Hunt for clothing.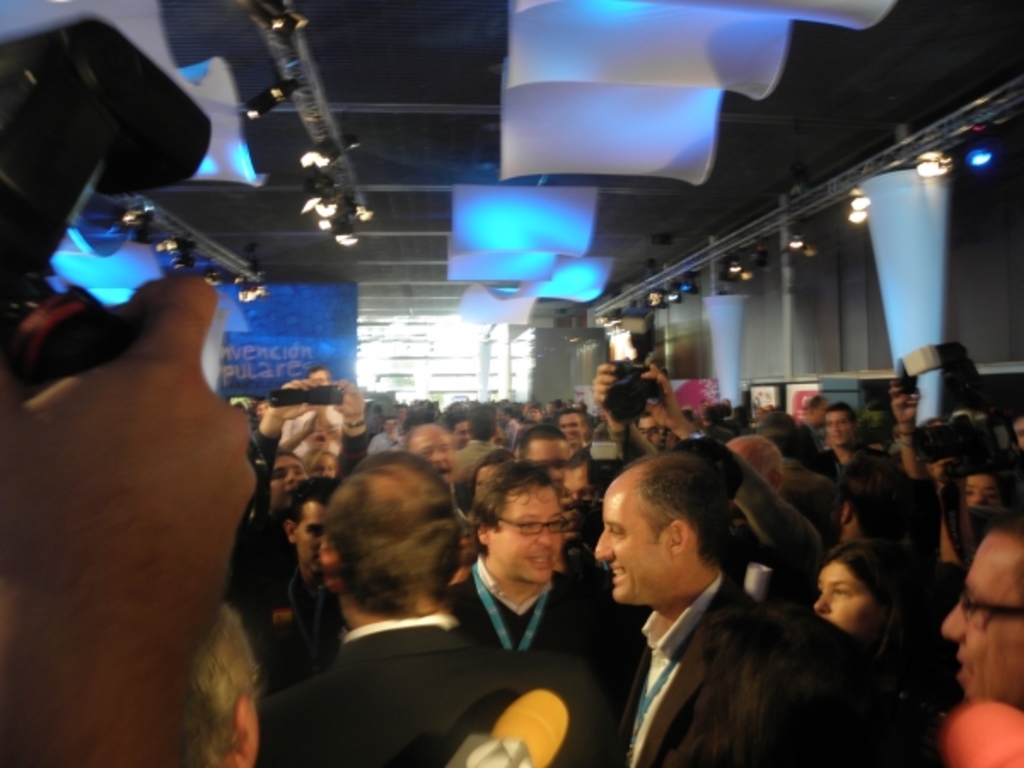
Hunted down at select_region(582, 538, 911, 759).
